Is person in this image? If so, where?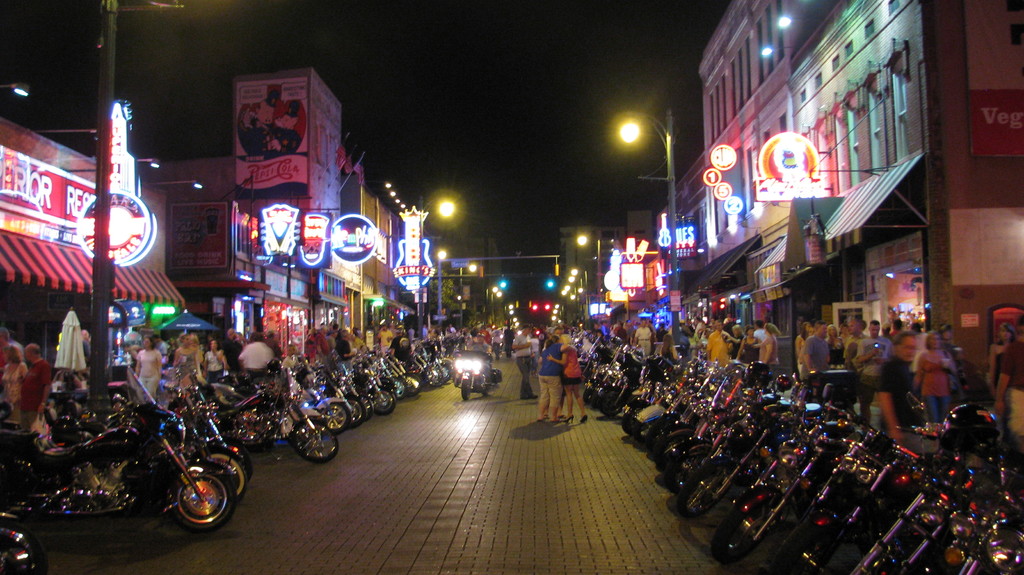
Yes, at box=[19, 343, 54, 430].
